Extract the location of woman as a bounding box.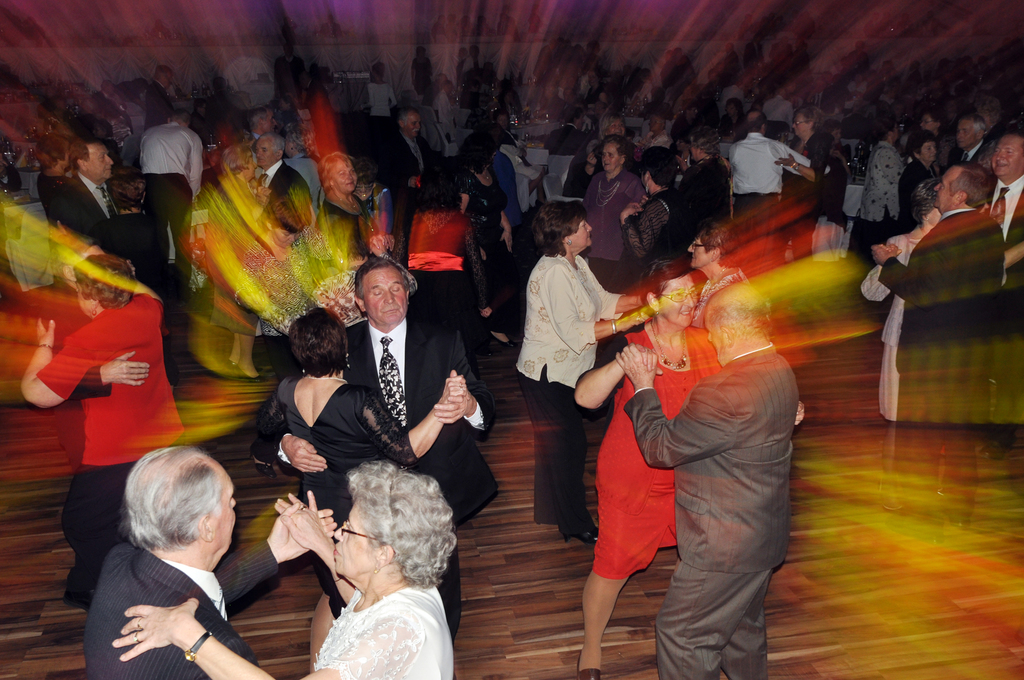
box=[570, 134, 640, 314].
